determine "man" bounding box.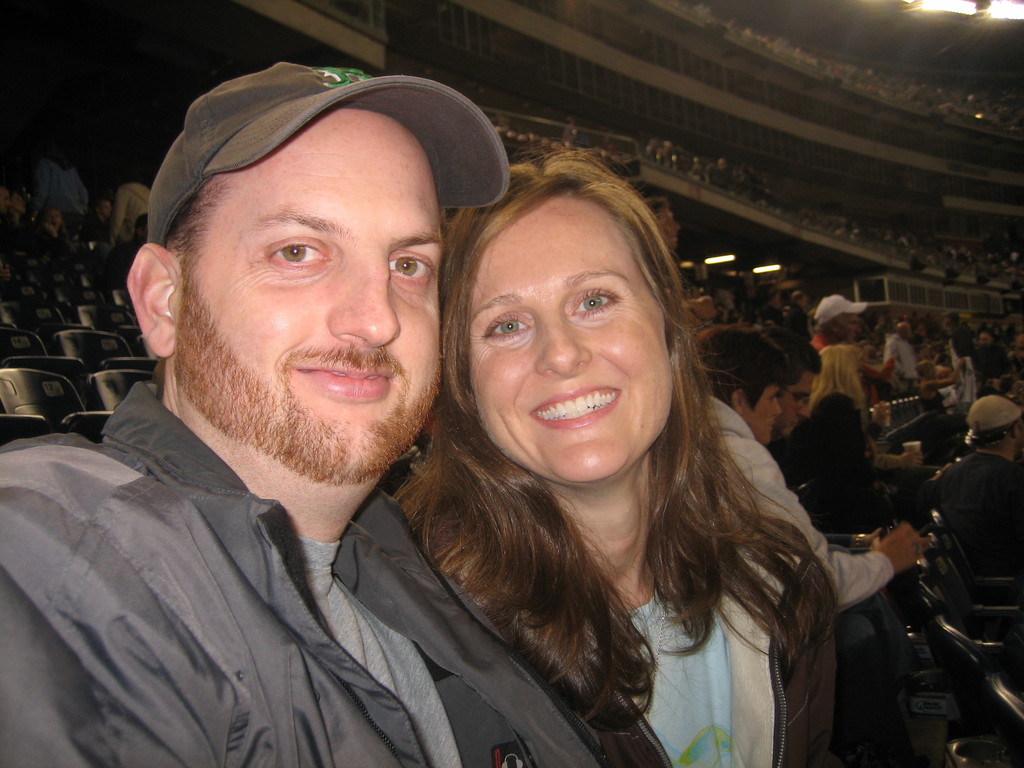
Determined: box=[689, 327, 935, 767].
